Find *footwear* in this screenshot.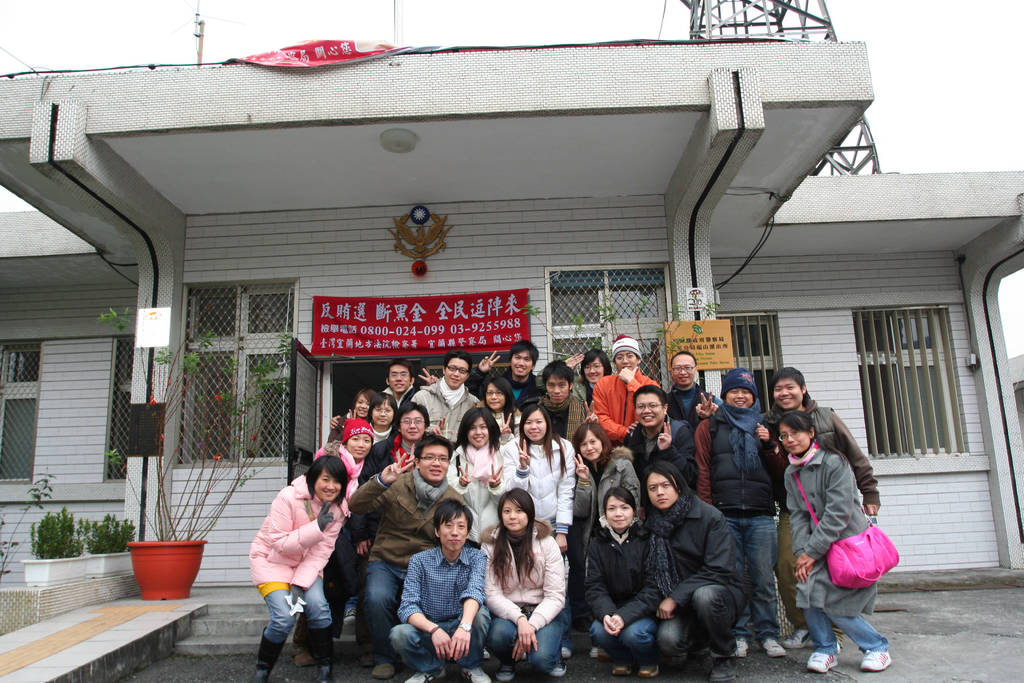
The bounding box for *footwear* is (254, 630, 283, 682).
